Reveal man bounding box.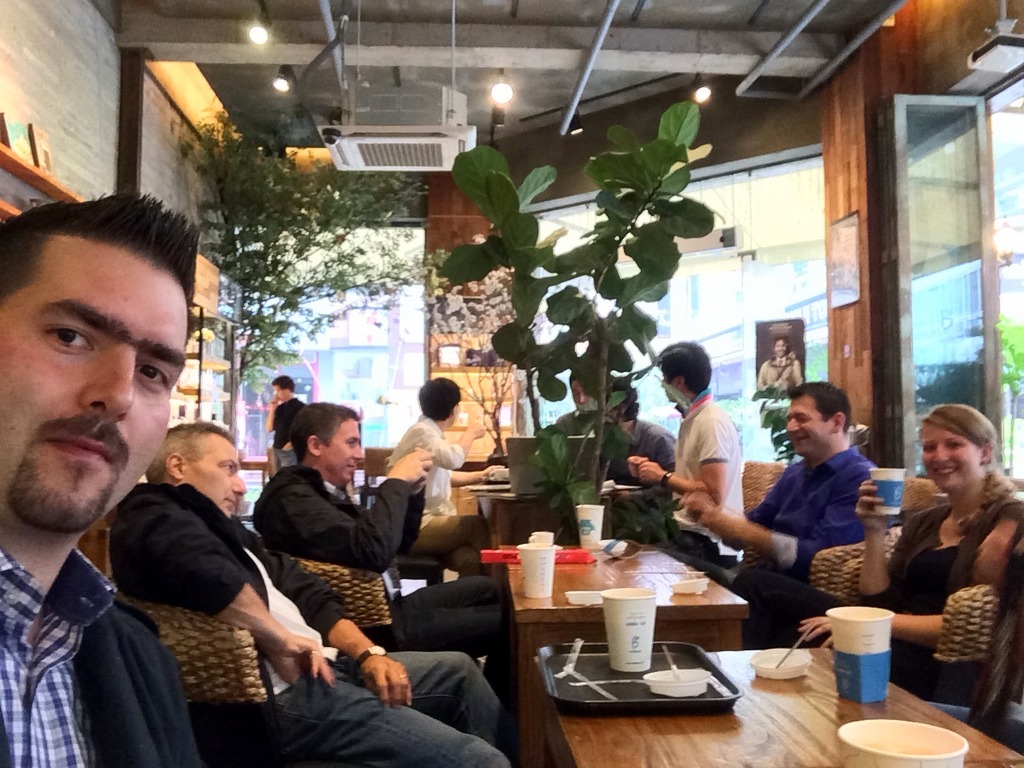
Revealed: (left=0, top=182, right=222, bottom=767).
